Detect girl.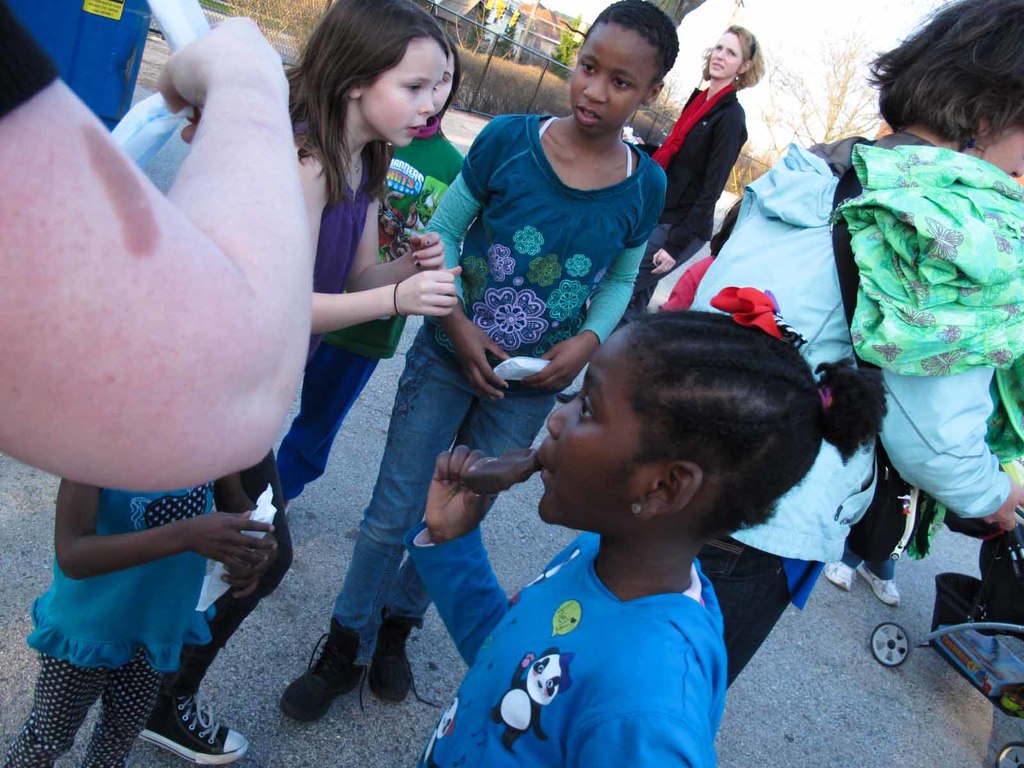
Detected at crop(687, 0, 1023, 700).
